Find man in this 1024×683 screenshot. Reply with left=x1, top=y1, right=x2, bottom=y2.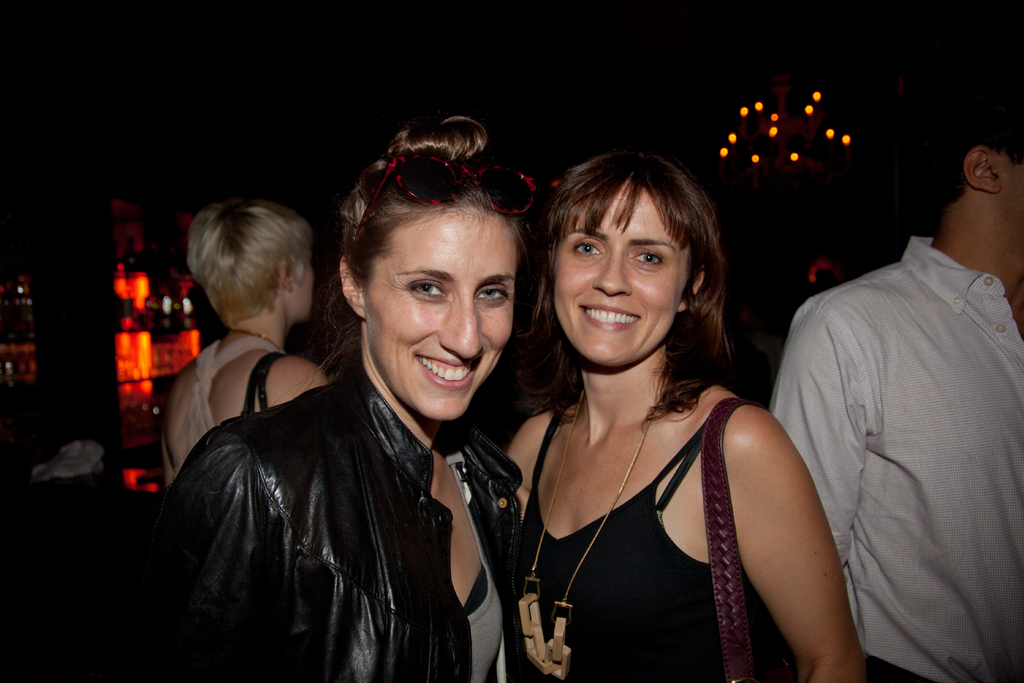
left=781, top=177, right=1023, bottom=679.
